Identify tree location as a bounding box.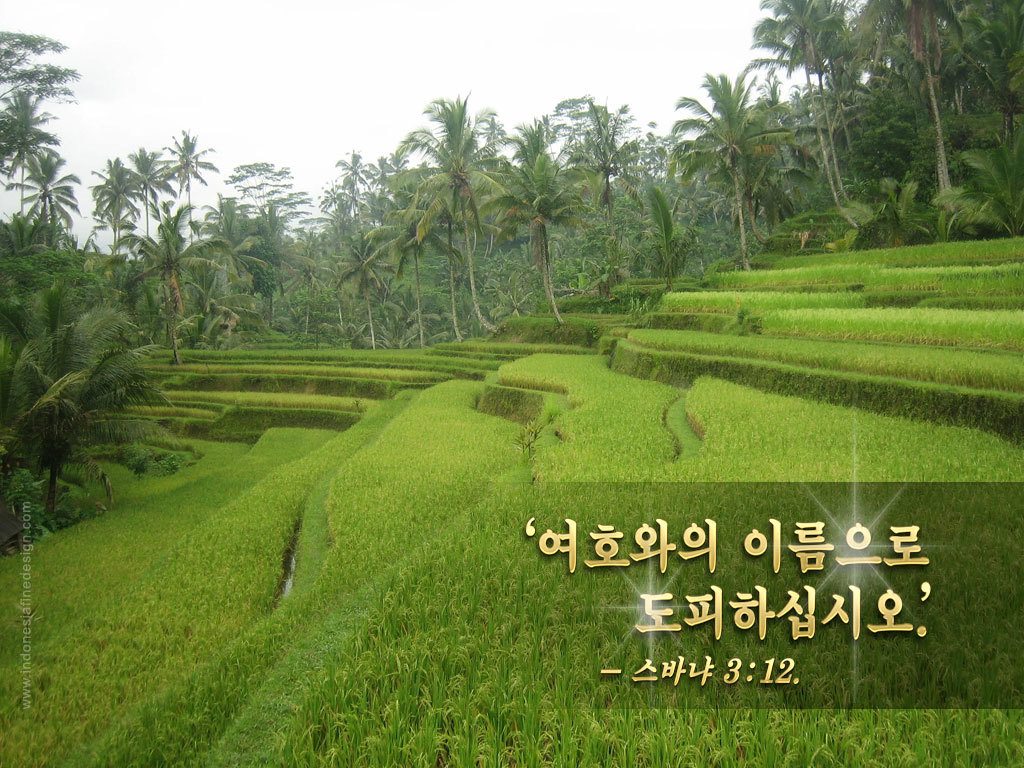
left=0, top=93, right=64, bottom=212.
